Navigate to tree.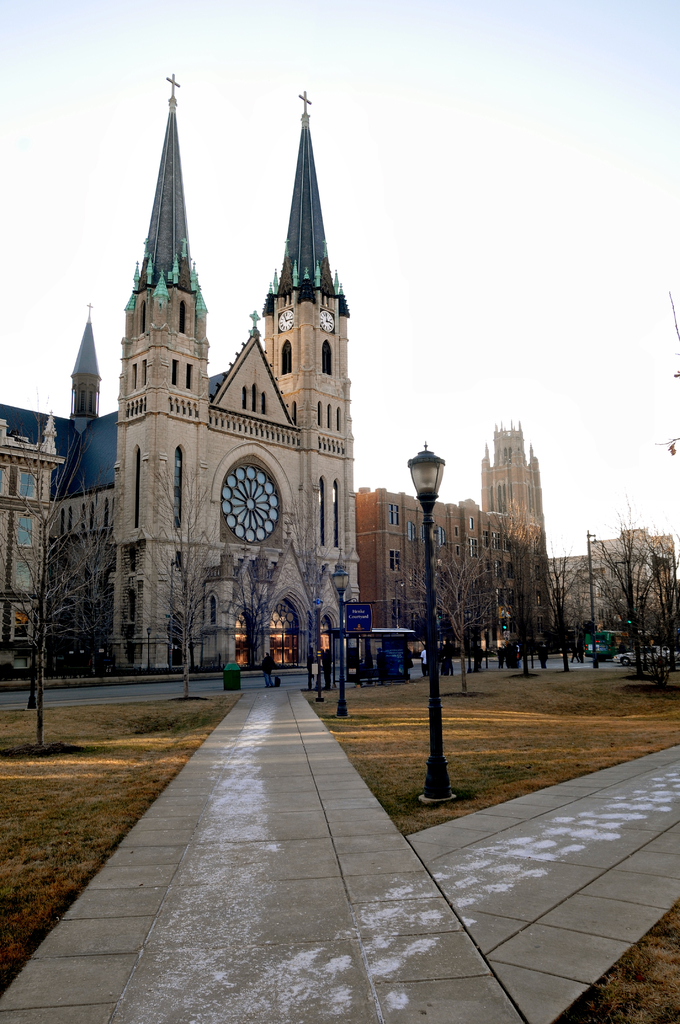
Navigation target: bbox(211, 550, 293, 704).
